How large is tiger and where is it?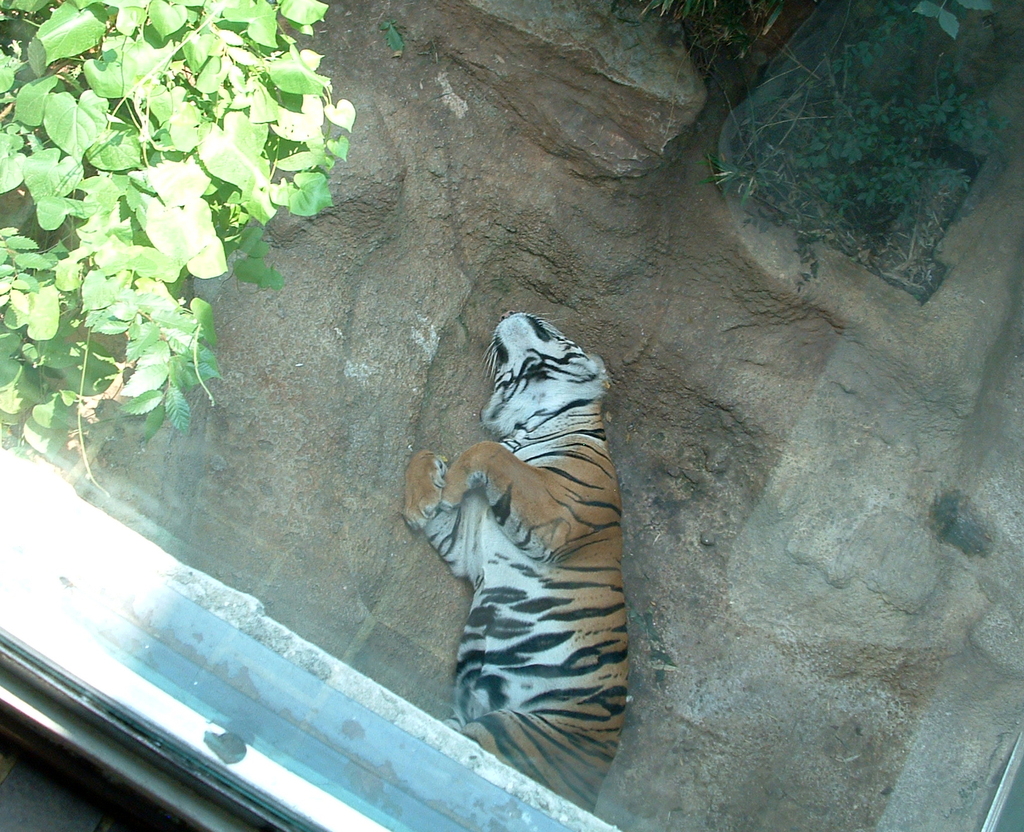
Bounding box: <box>404,306,631,815</box>.
